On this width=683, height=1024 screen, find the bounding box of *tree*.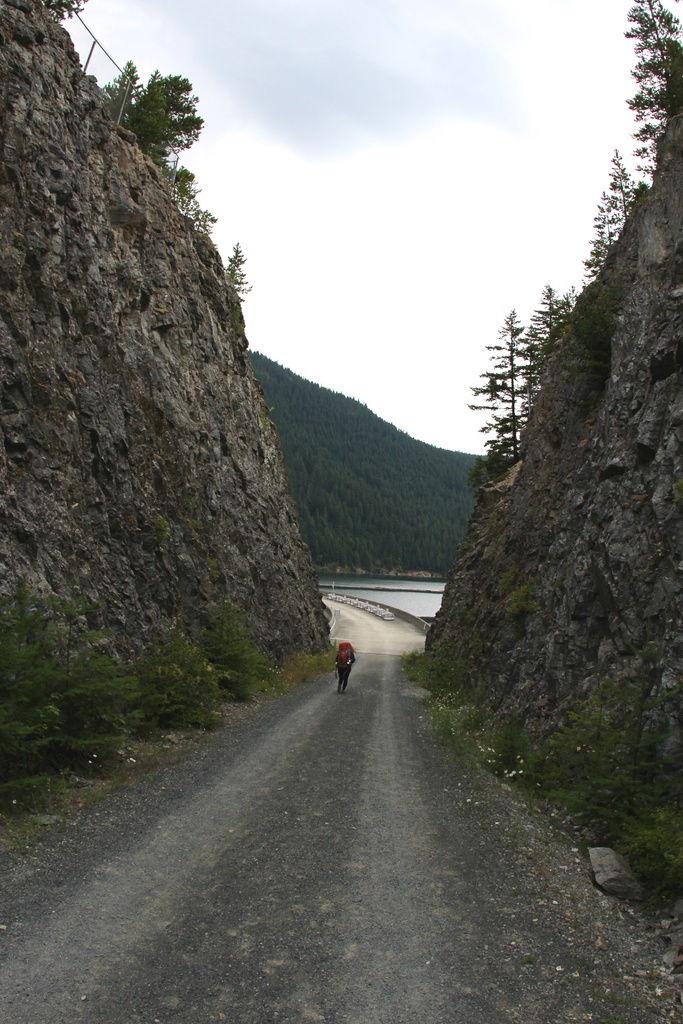
Bounding box: locate(469, 305, 540, 472).
